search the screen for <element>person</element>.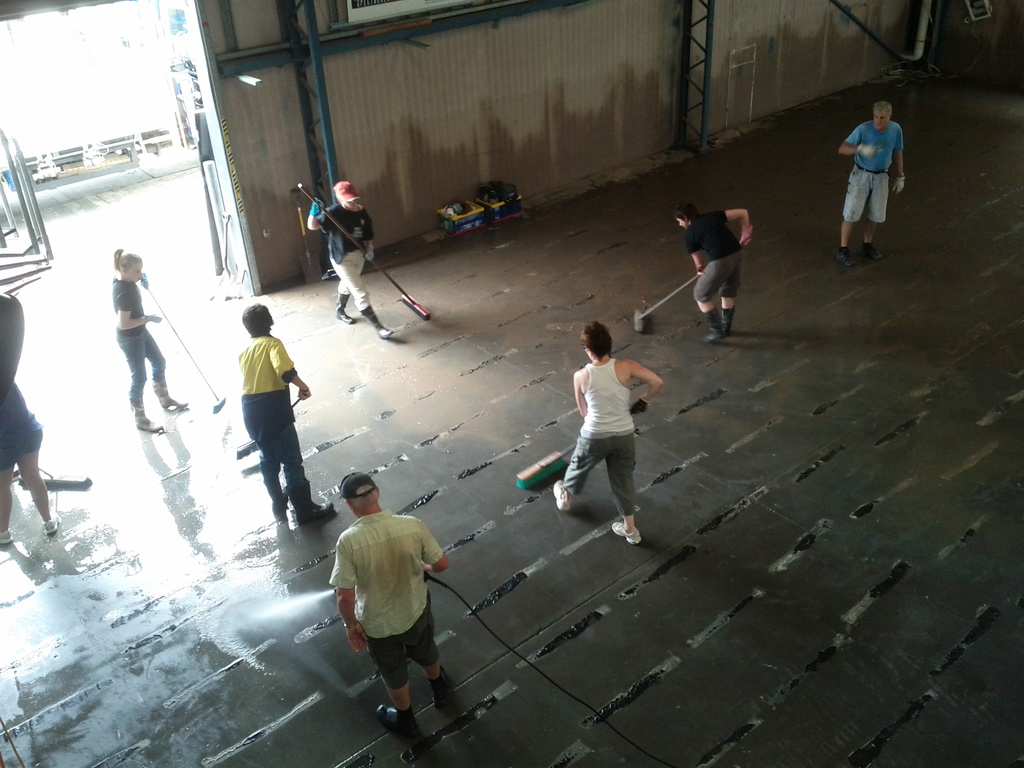
Found at (114,255,189,437).
